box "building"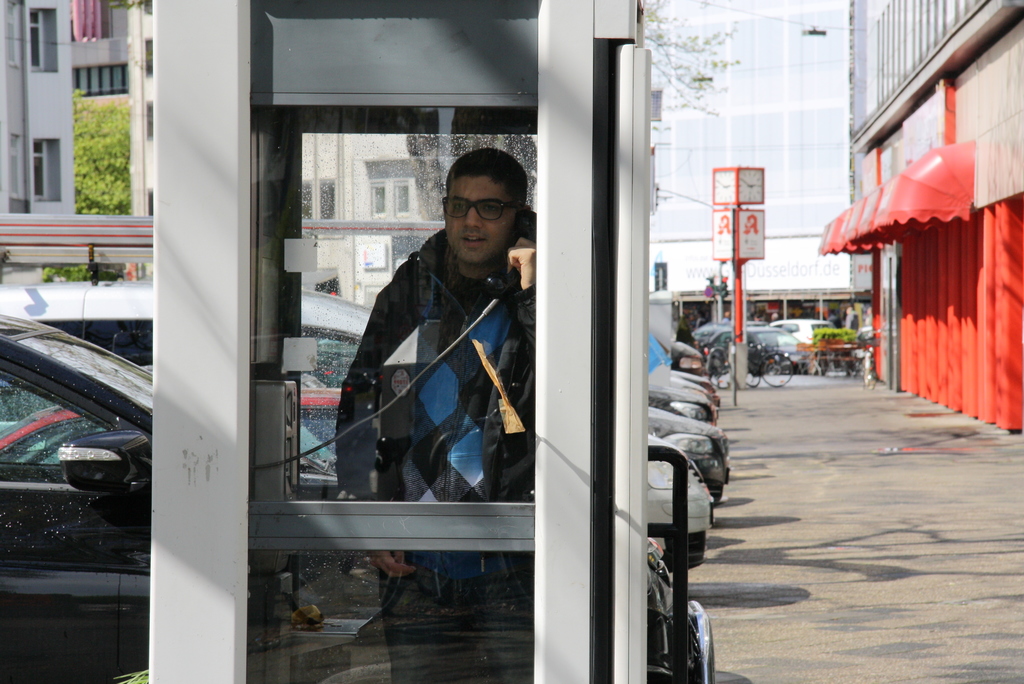
select_region(849, 0, 1023, 426)
